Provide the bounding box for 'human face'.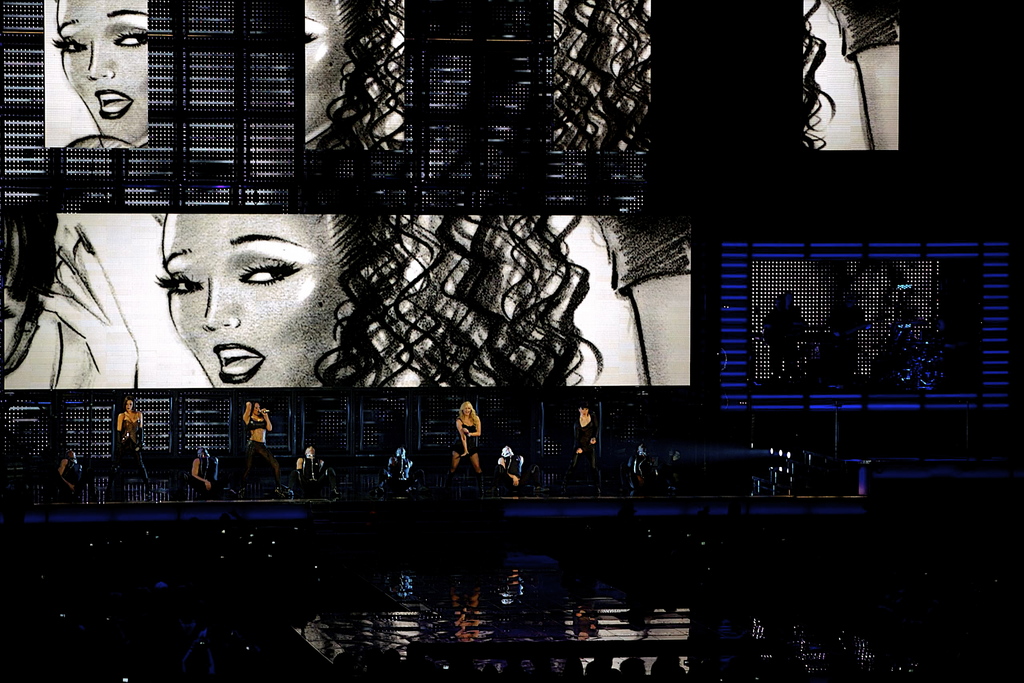
box(304, 0, 350, 139).
